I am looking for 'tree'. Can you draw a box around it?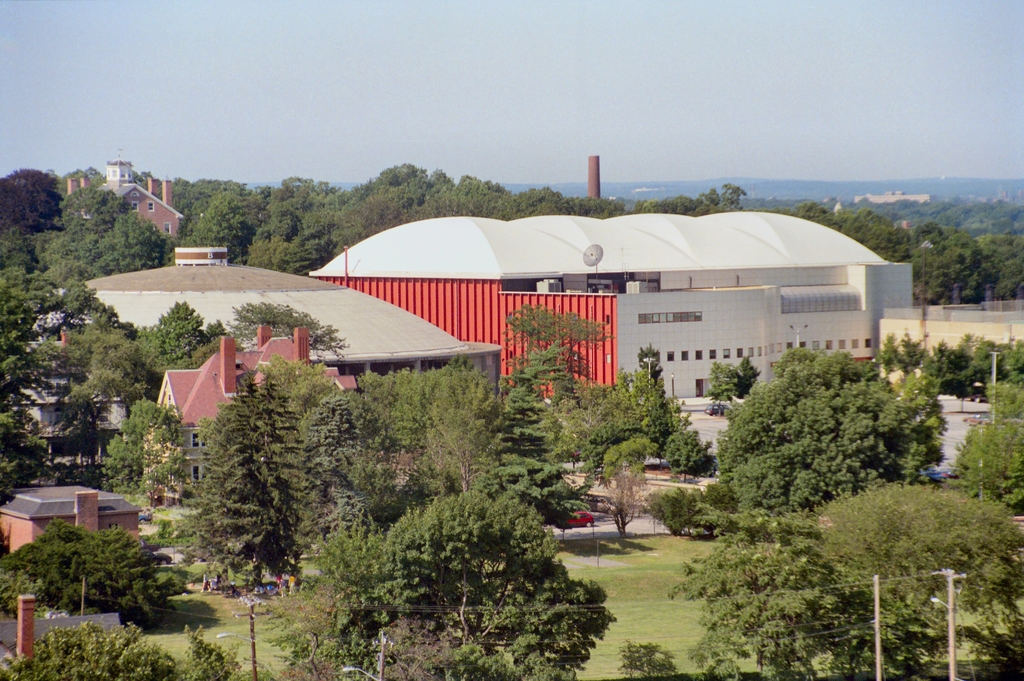
Sure, the bounding box is region(86, 516, 199, 619).
